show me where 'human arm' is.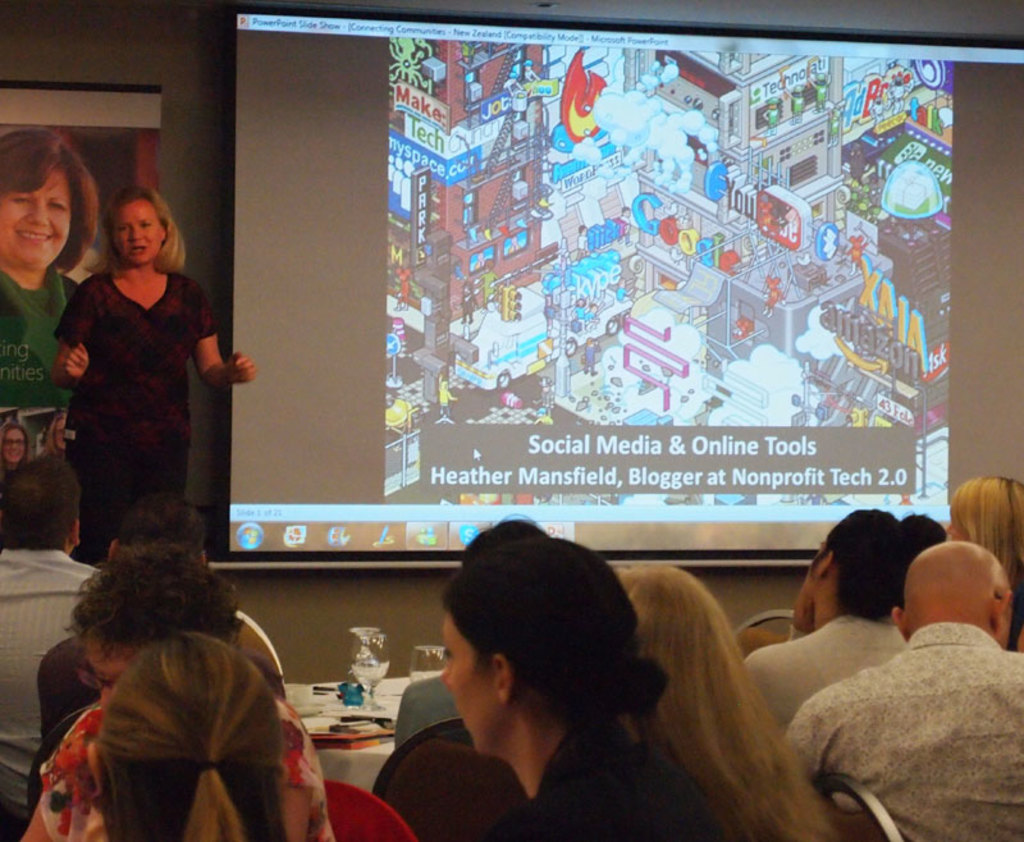
'human arm' is at <region>50, 307, 91, 389</region>.
